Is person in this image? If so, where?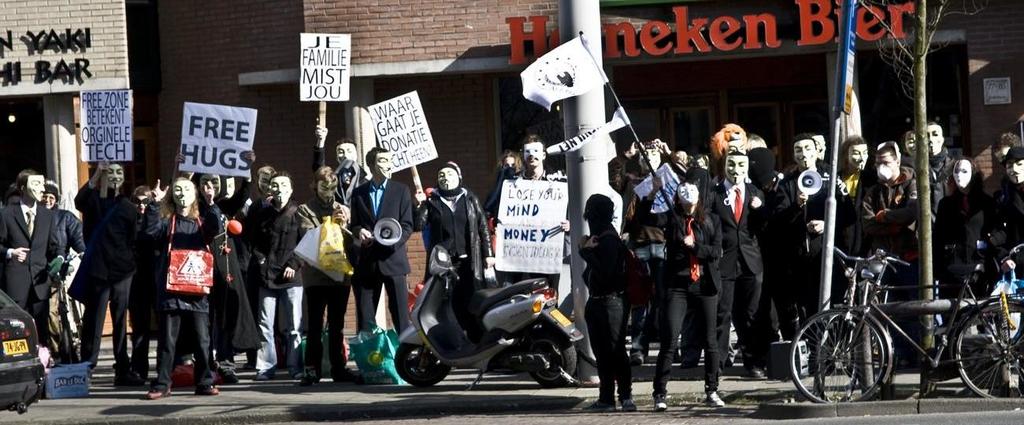
Yes, at {"left": 255, "top": 169, "right": 317, "bottom": 379}.
